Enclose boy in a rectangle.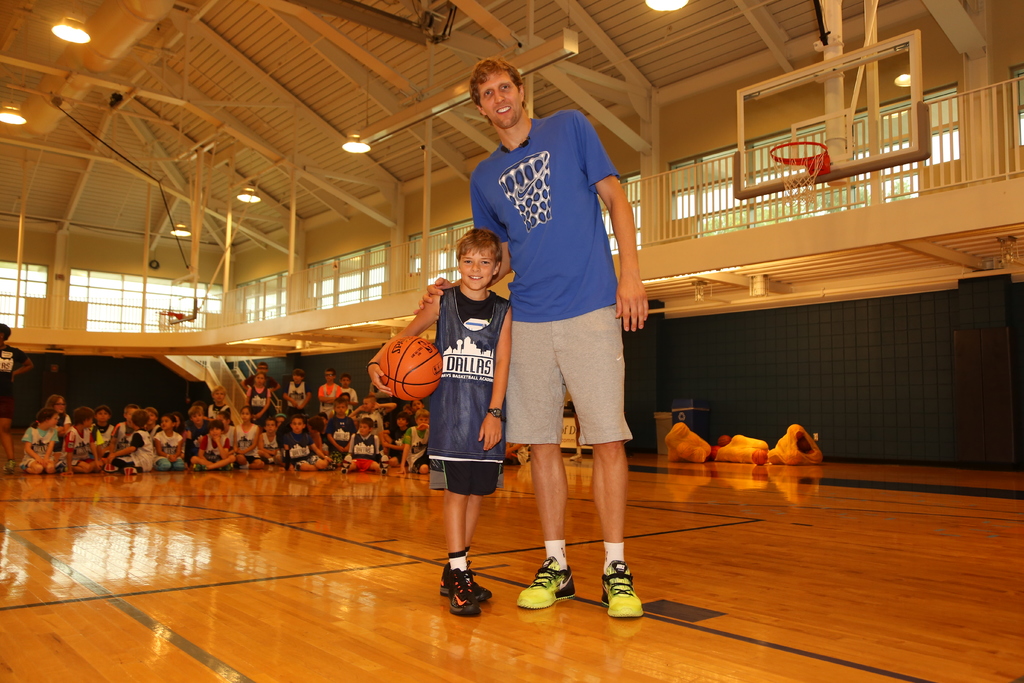
(left=349, top=395, right=397, bottom=434).
